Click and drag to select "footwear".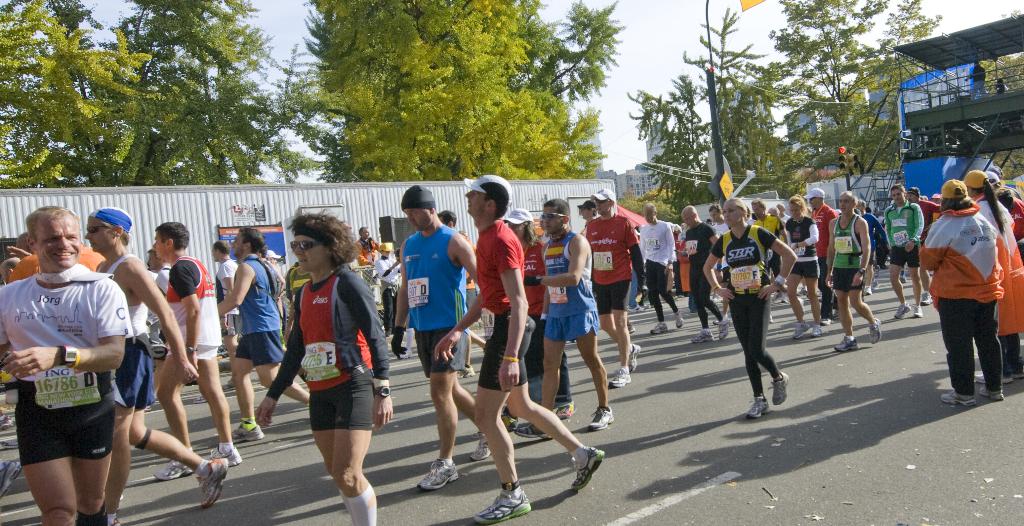
Selection: rect(417, 458, 459, 491).
